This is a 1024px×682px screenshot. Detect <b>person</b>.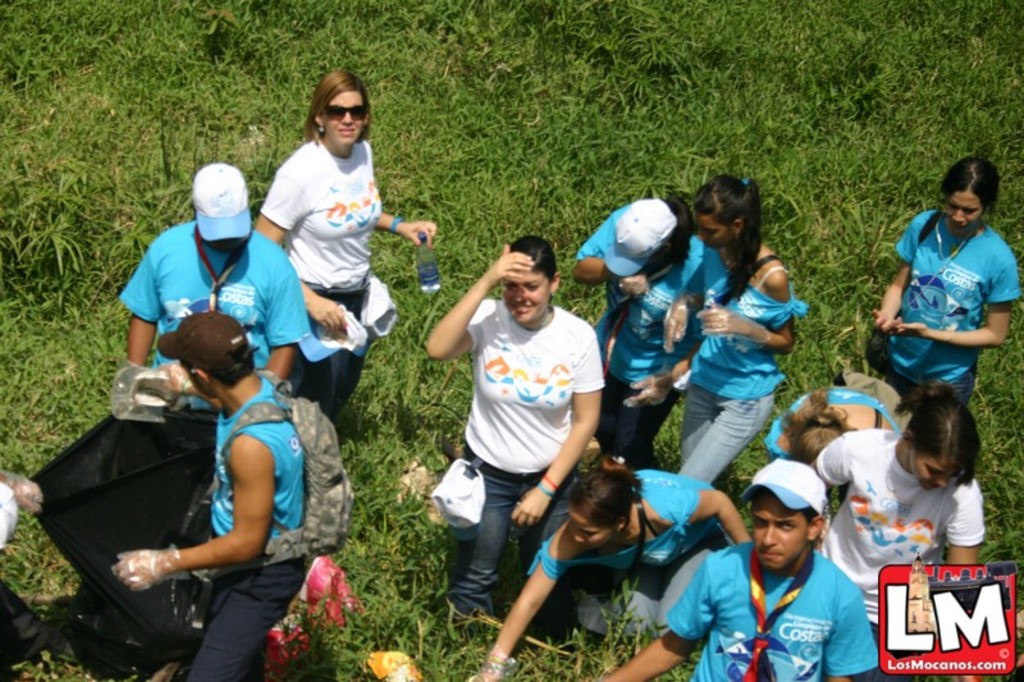
select_region(252, 73, 436, 421).
